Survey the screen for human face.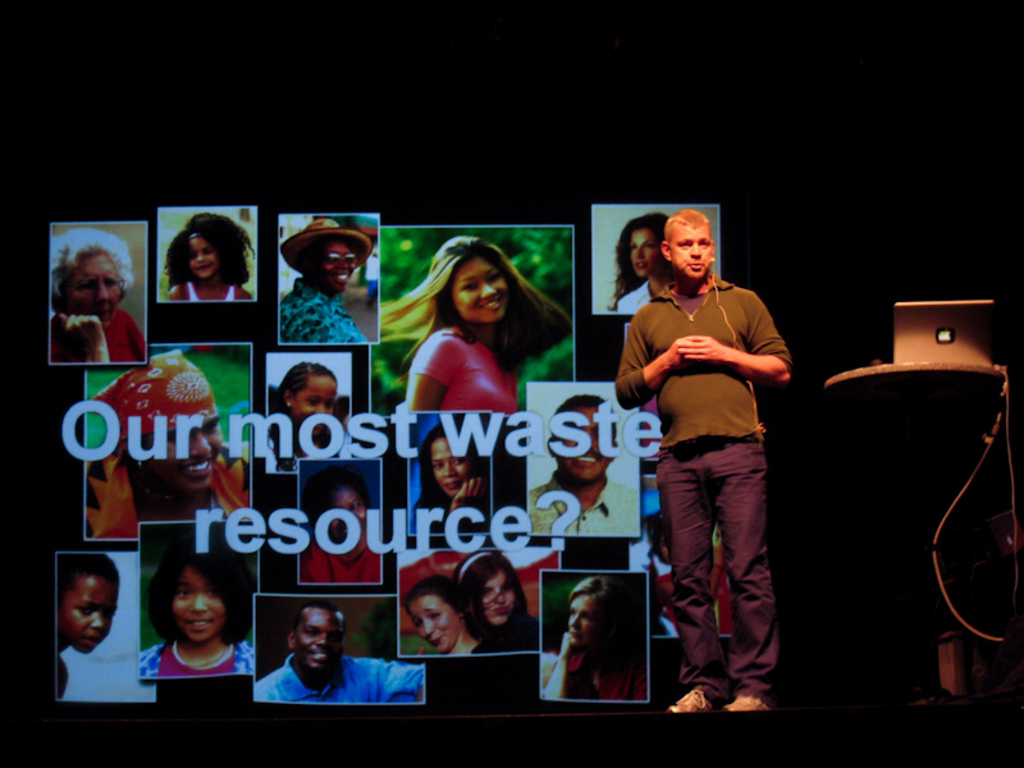
Survey found: detection(170, 562, 224, 649).
